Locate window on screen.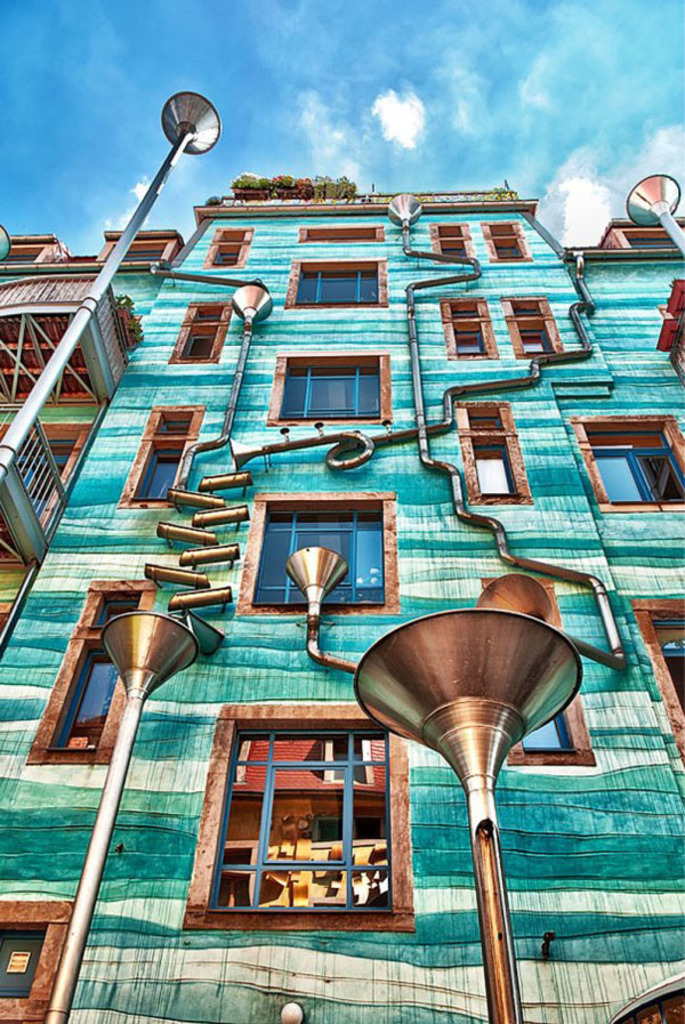
On screen at (left=637, top=599, right=684, bottom=819).
